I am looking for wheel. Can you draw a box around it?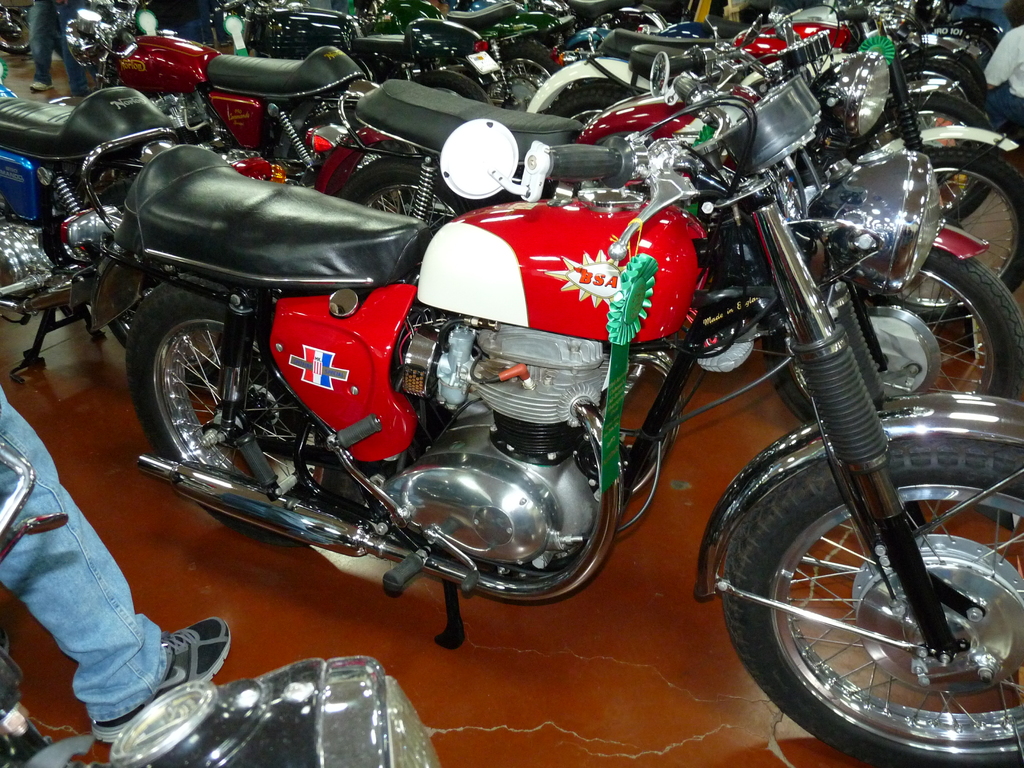
Sure, the bounding box is [719, 438, 1023, 765].
